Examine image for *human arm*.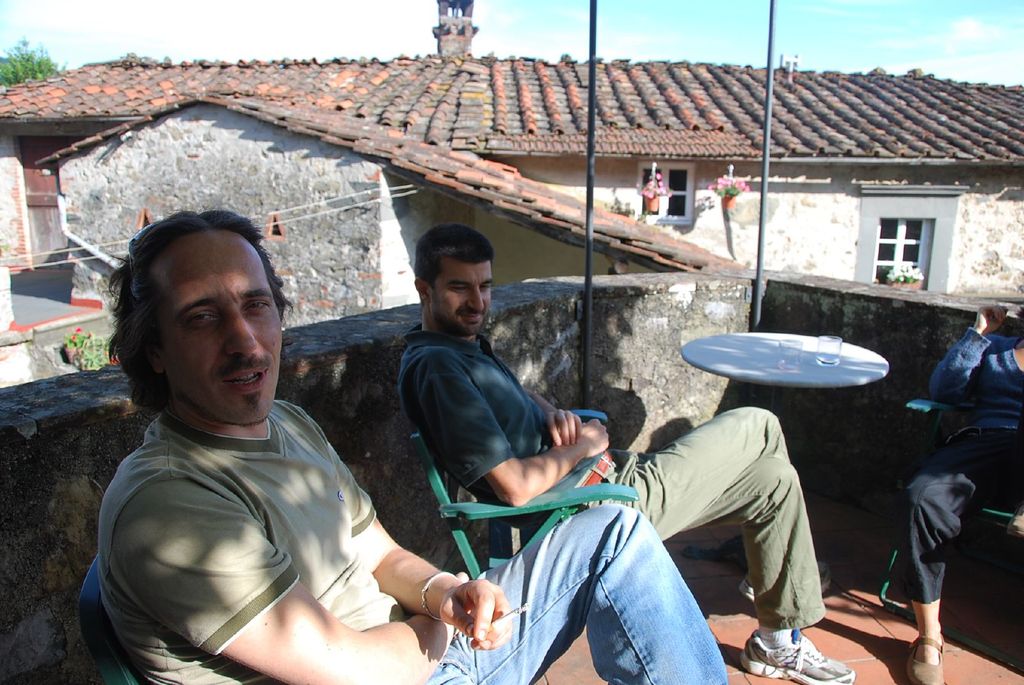
Examination result: (335,437,516,645).
